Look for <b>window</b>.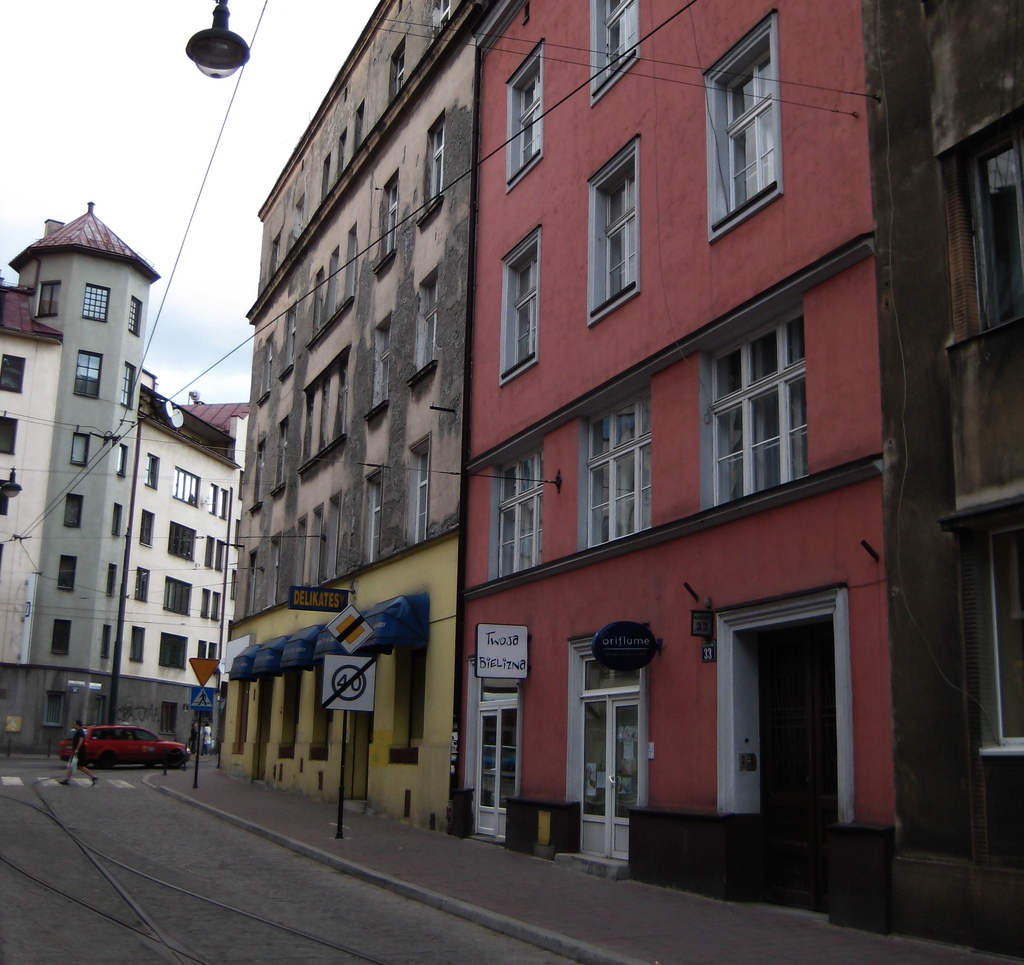
Found: (left=420, top=282, right=438, bottom=363).
